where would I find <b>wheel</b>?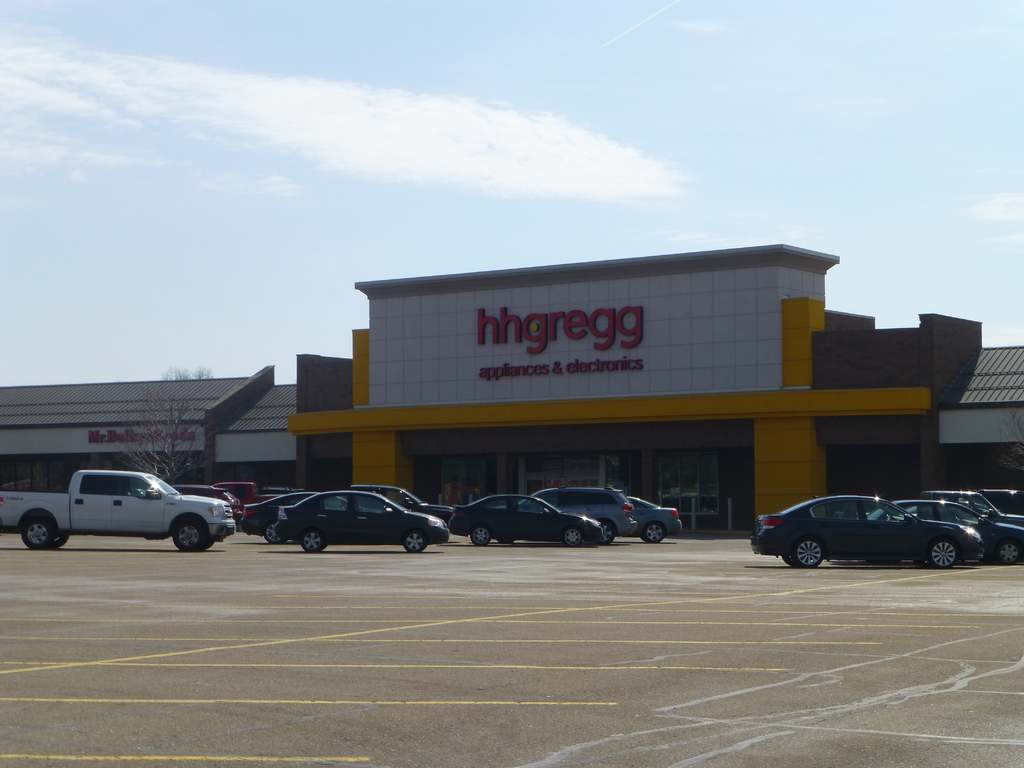
At box=[500, 538, 513, 544].
